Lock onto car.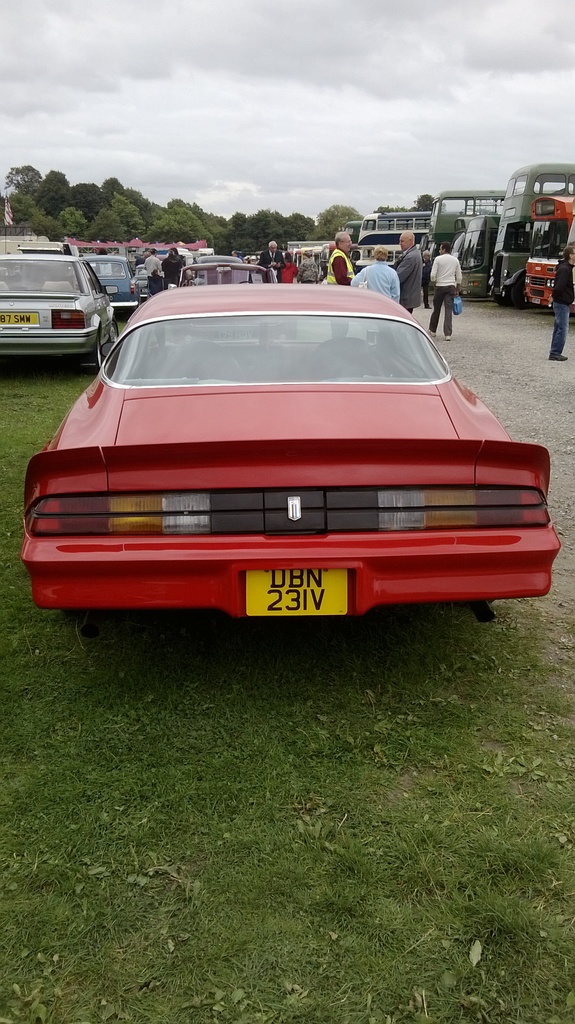
Locked: [x1=133, y1=266, x2=153, y2=294].
